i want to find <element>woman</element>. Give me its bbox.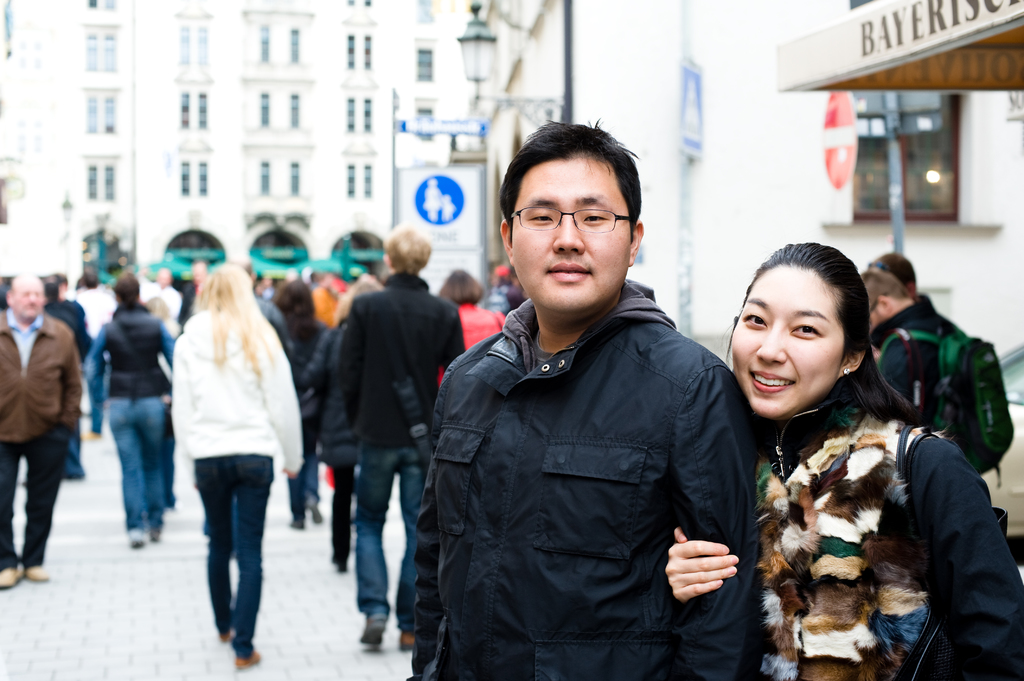
275 281 333 525.
